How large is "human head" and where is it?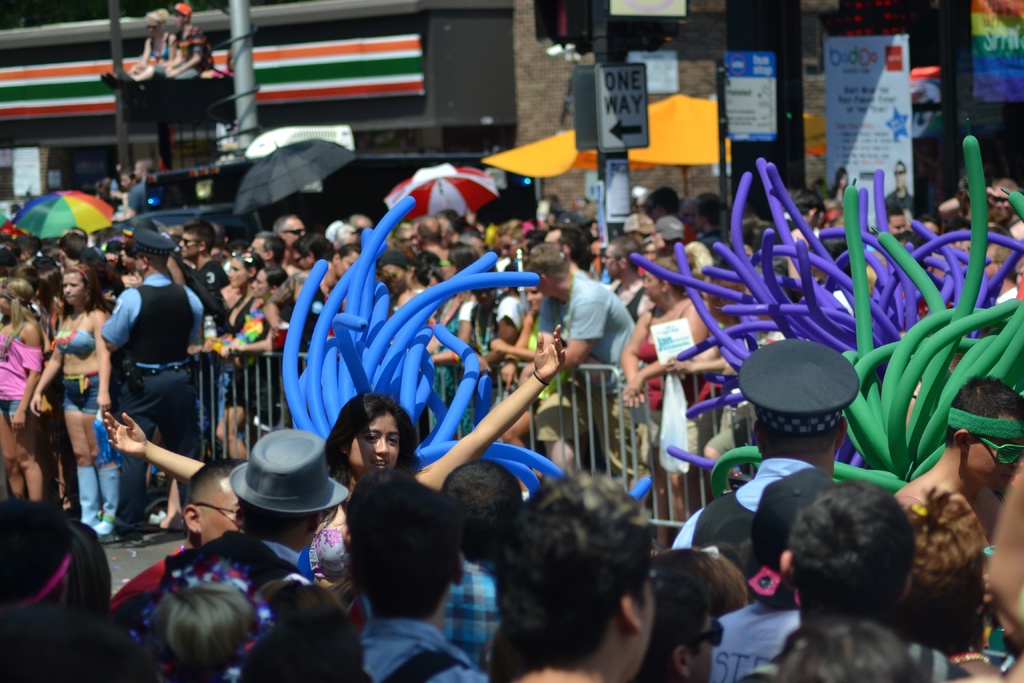
Bounding box: {"x1": 648, "y1": 183, "x2": 682, "y2": 222}.
